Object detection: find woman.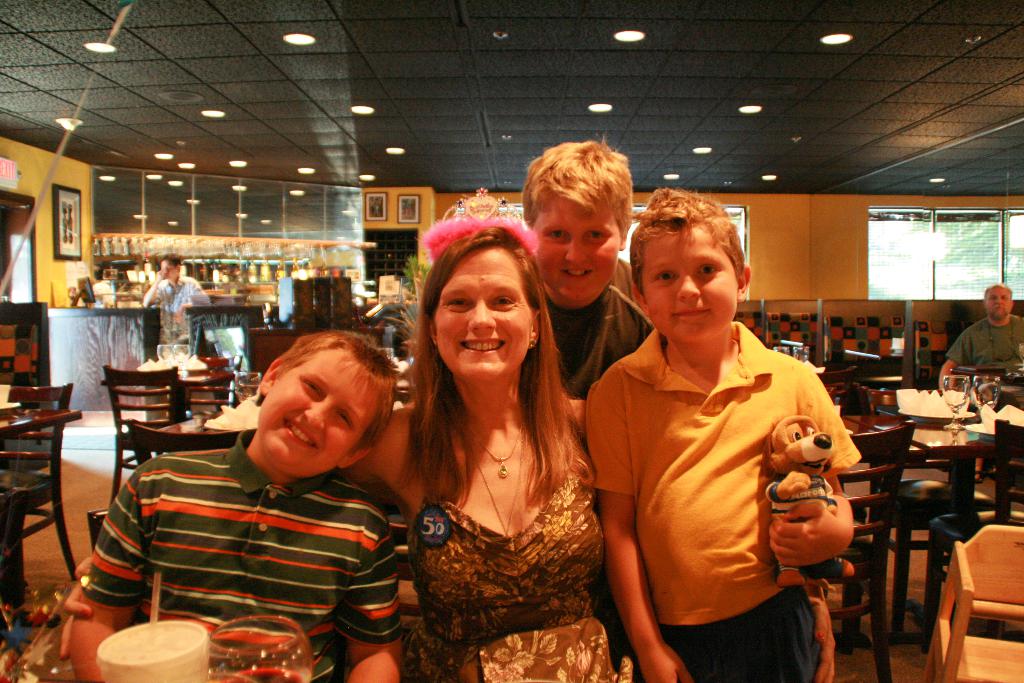
[392, 227, 607, 682].
